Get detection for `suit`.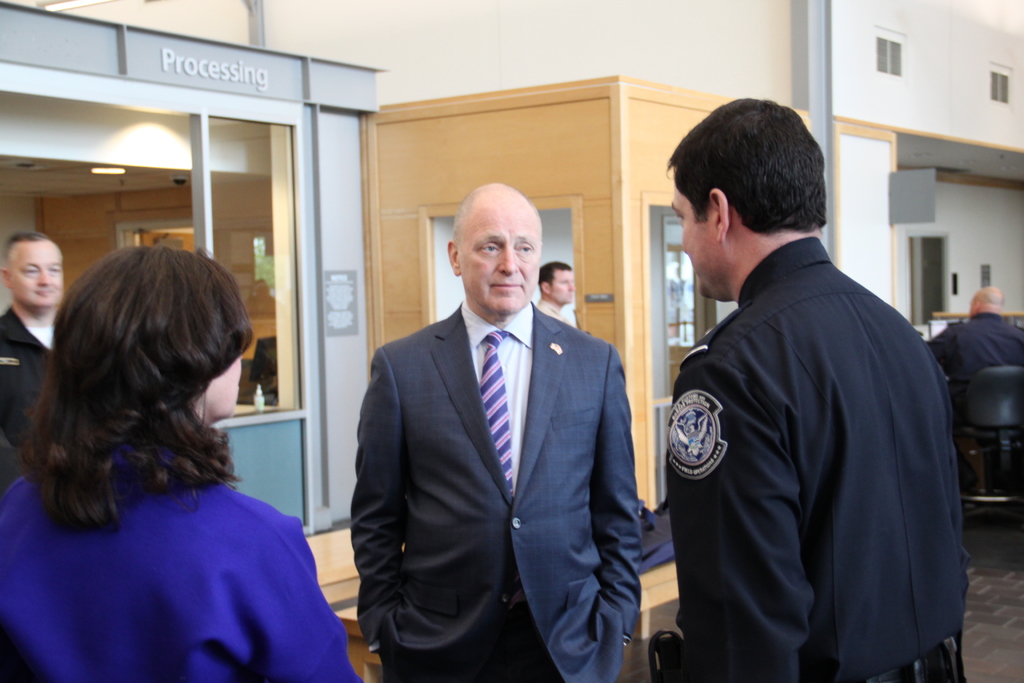
Detection: {"x1": 0, "y1": 309, "x2": 47, "y2": 494}.
